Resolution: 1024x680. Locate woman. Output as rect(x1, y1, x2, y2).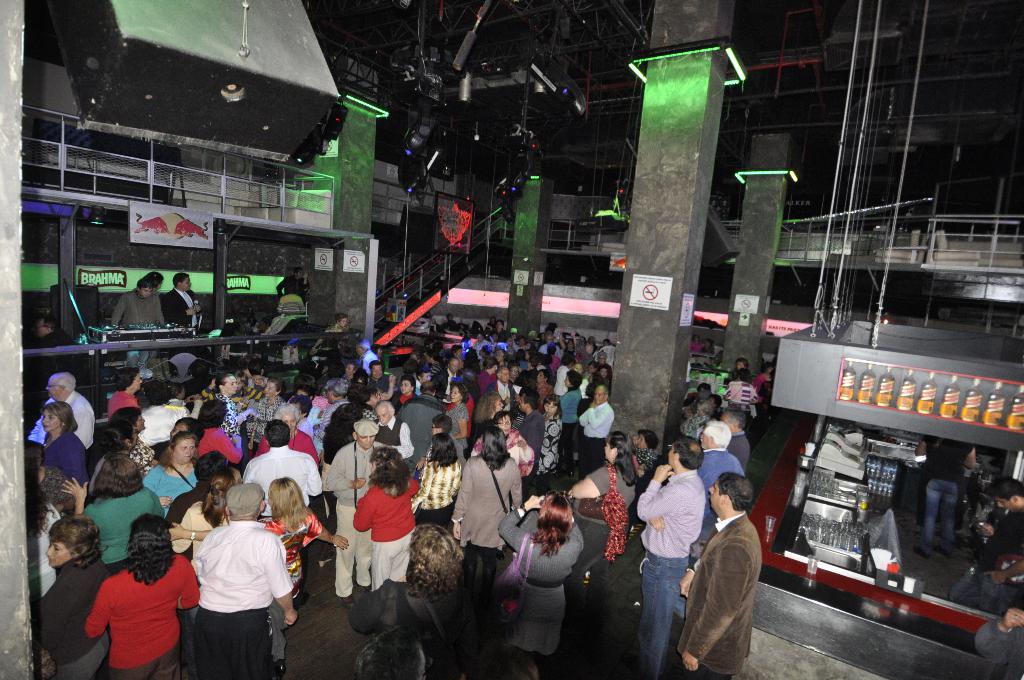
rect(394, 527, 501, 679).
